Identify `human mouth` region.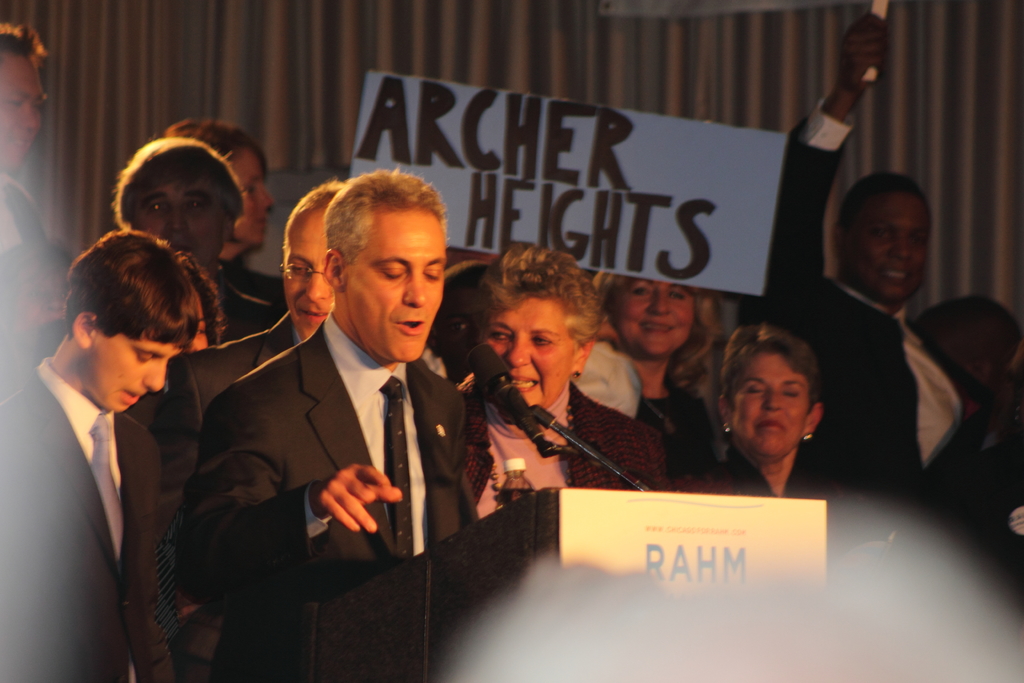
Region: <region>760, 415, 786, 440</region>.
